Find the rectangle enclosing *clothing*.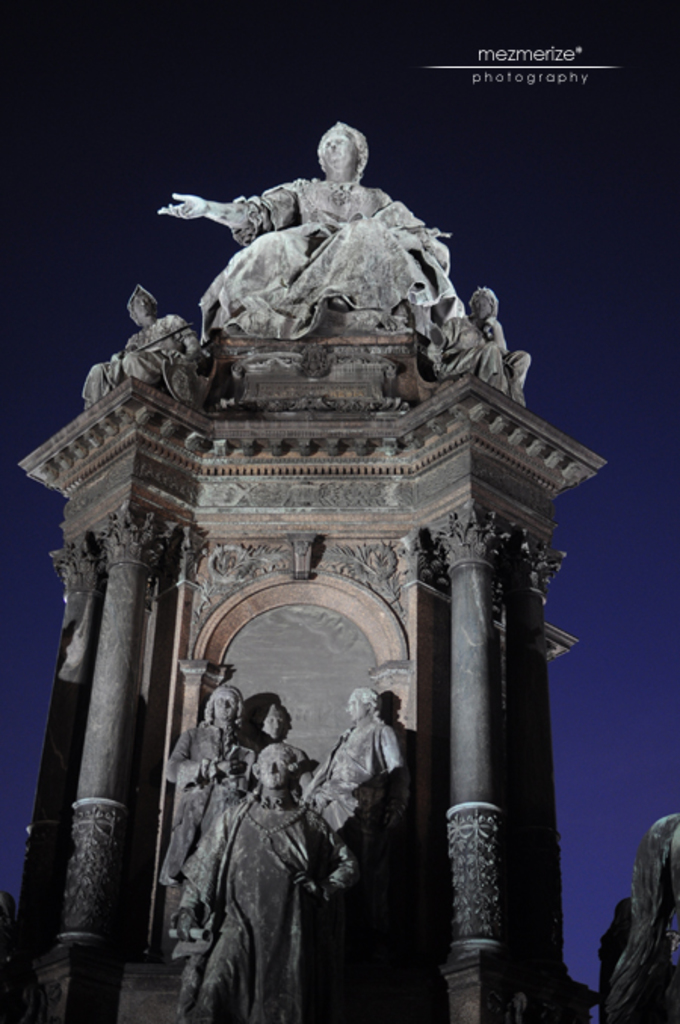
(left=83, top=308, right=193, bottom=388).
